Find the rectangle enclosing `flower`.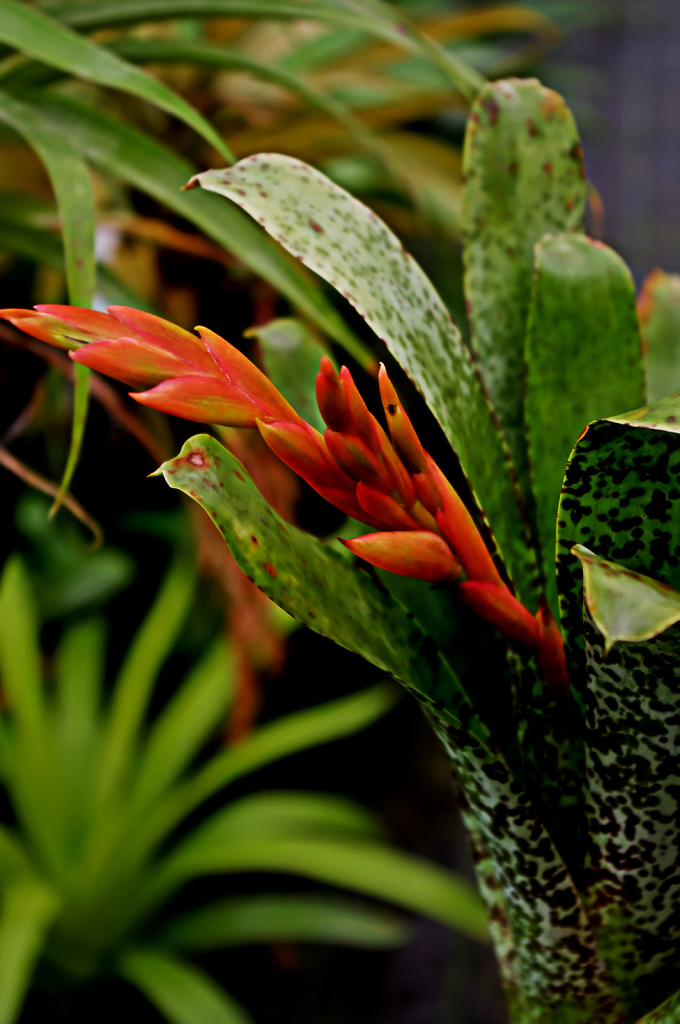
(left=0, top=303, right=594, bottom=683).
